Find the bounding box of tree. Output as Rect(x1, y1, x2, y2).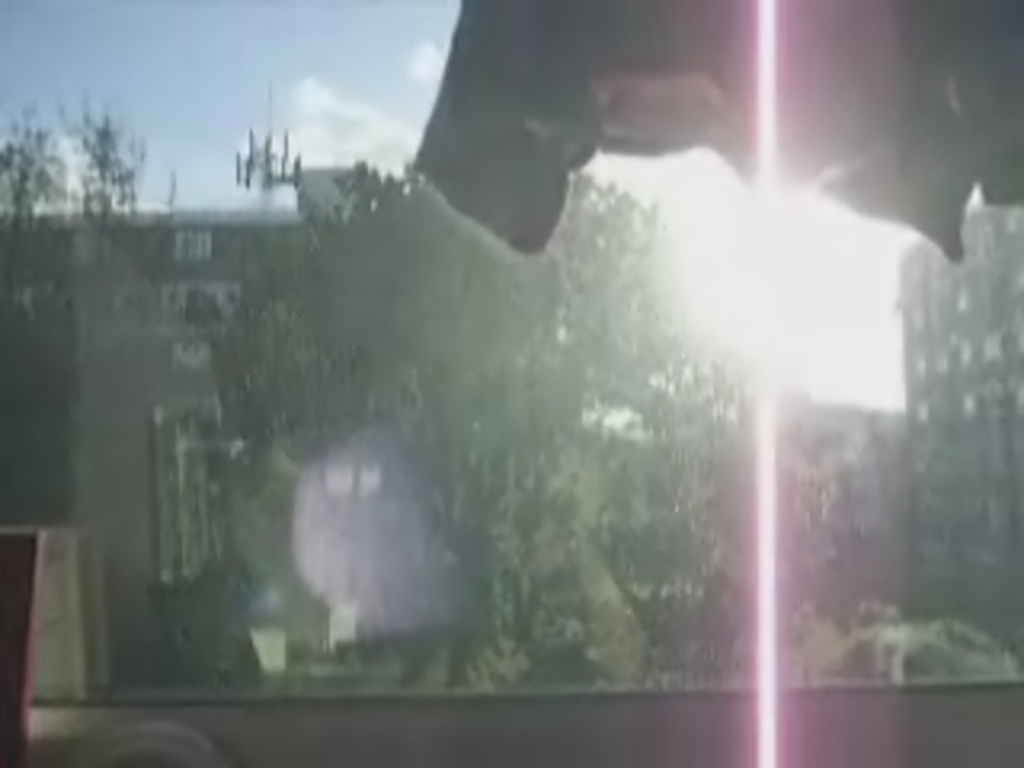
Rect(221, 179, 672, 640).
